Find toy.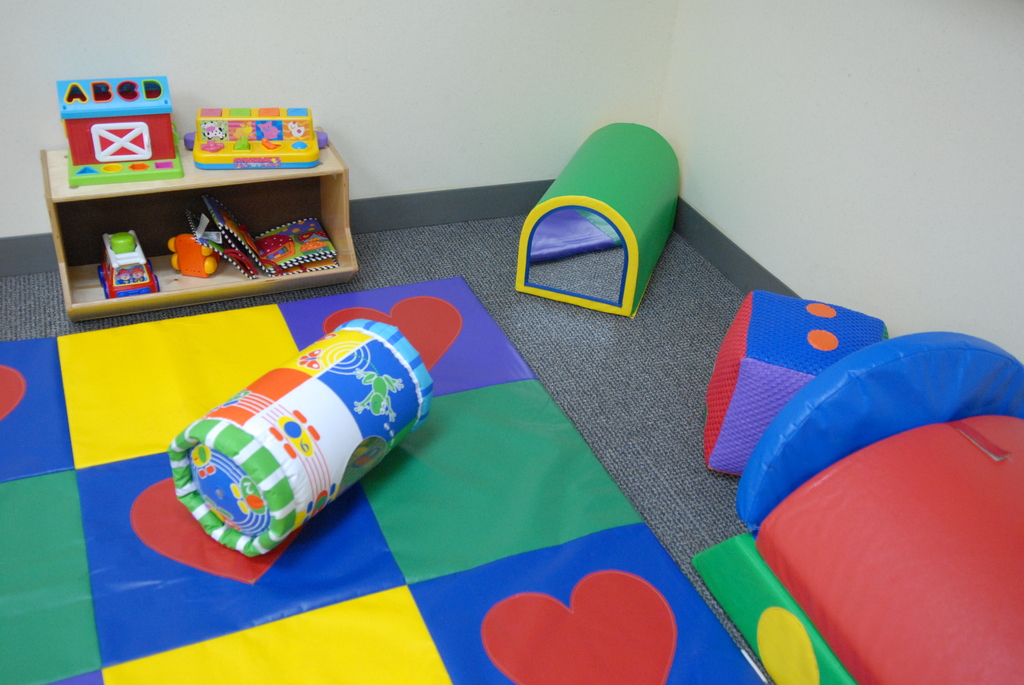
Rect(189, 105, 326, 169).
